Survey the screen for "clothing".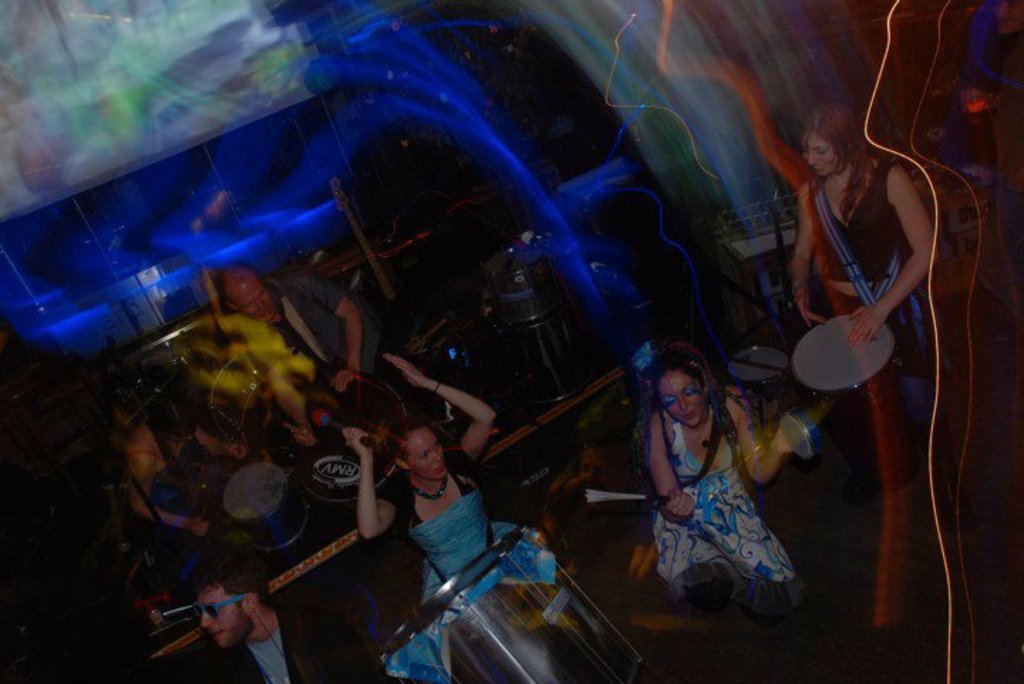
Survey found: (left=226, top=260, right=395, bottom=392).
